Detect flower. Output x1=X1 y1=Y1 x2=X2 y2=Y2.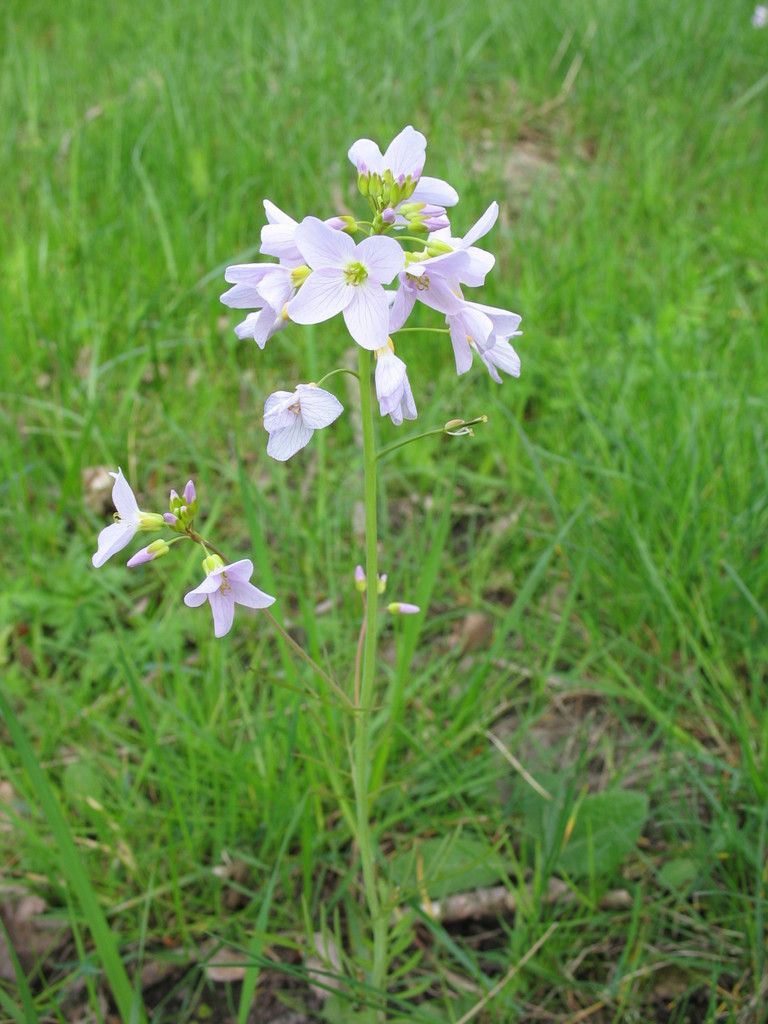
x1=262 y1=378 x2=342 y2=461.
